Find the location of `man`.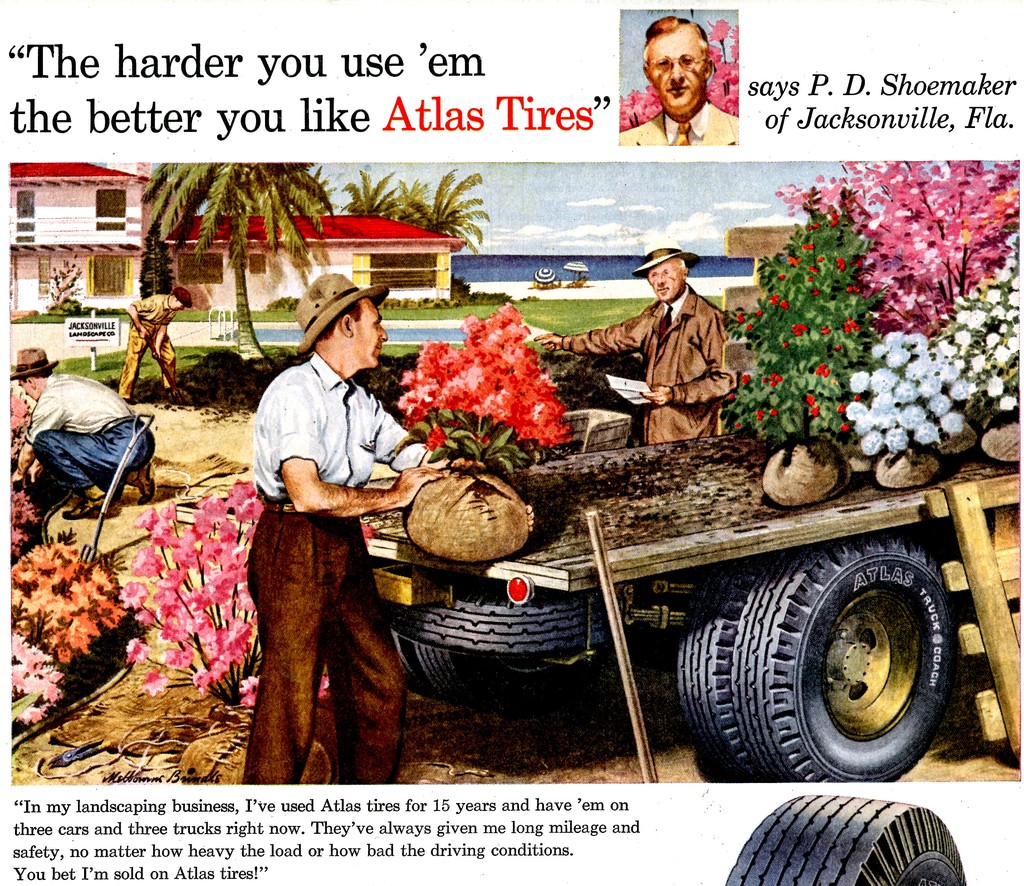
Location: rect(620, 17, 739, 145).
